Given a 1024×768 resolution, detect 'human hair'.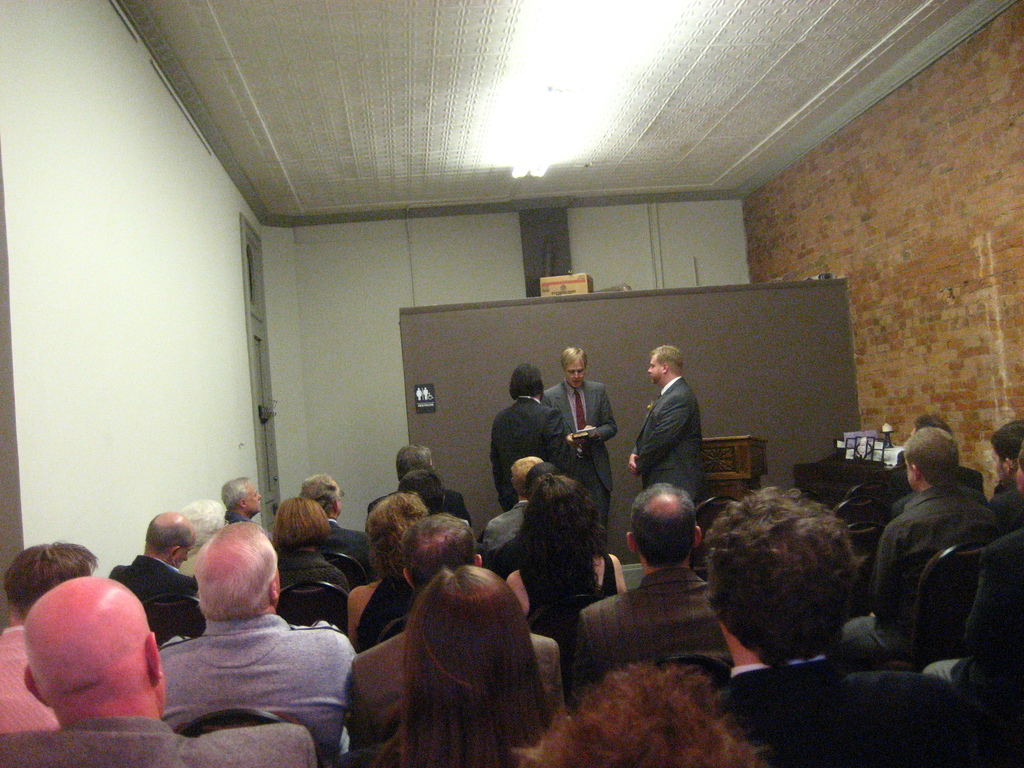
[181, 499, 218, 544].
